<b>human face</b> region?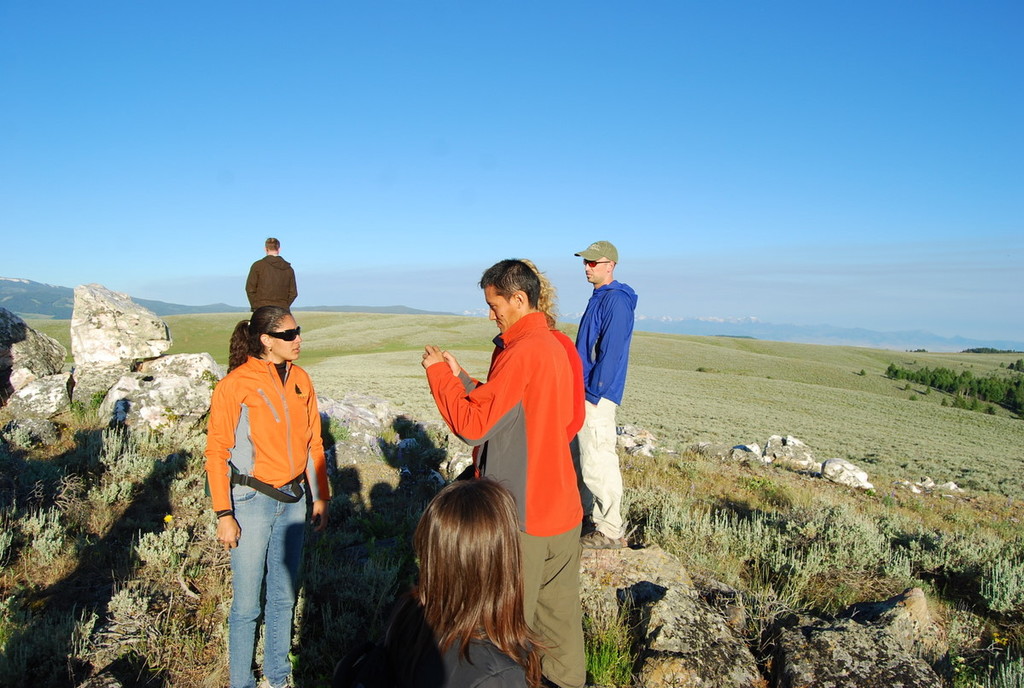
x1=584 y1=256 x2=603 y2=280
